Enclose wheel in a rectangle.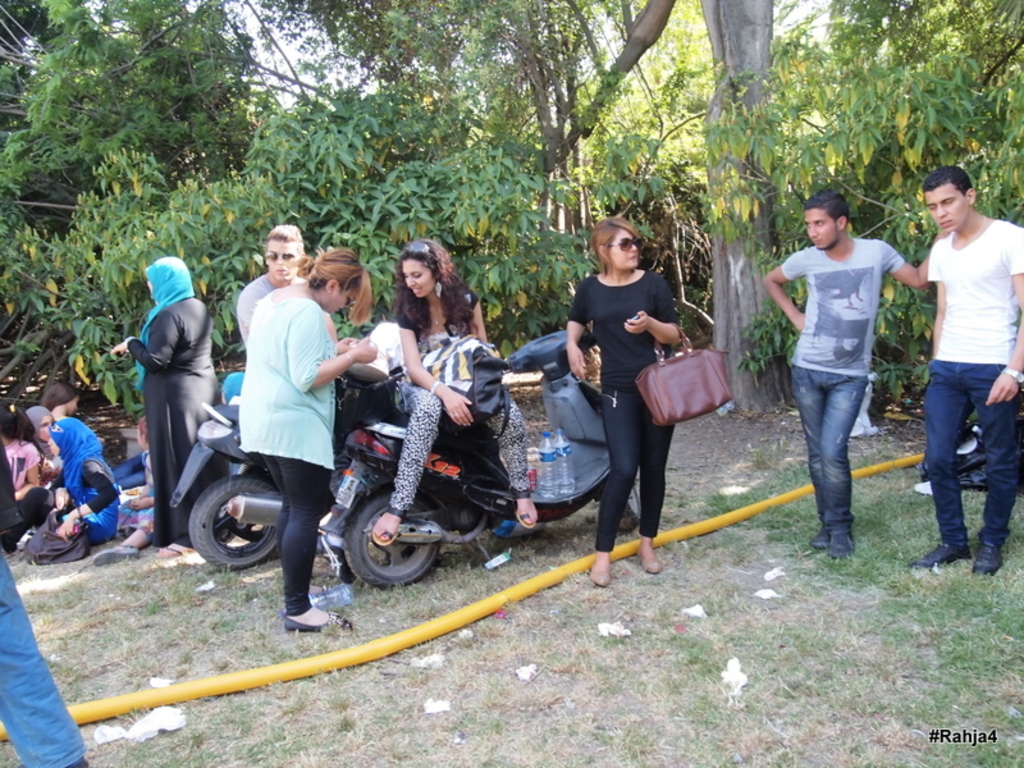
(left=333, top=497, right=439, bottom=589).
